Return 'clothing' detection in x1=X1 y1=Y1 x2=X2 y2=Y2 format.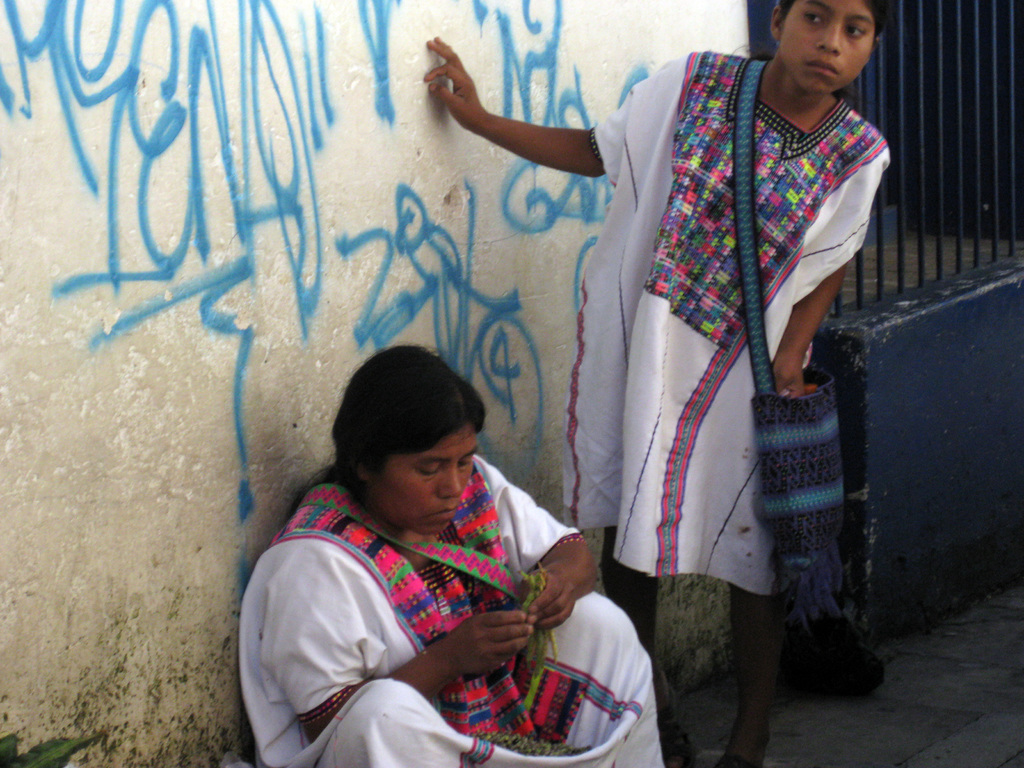
x1=602 y1=56 x2=874 y2=676.
